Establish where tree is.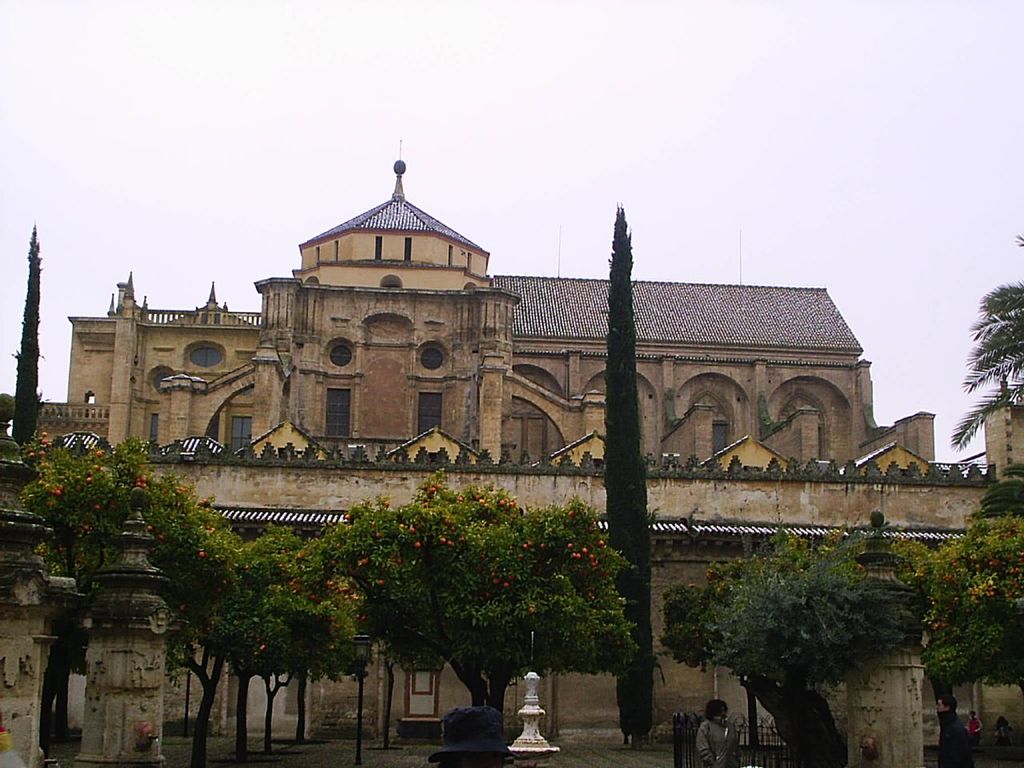
Established at [938,271,1023,456].
